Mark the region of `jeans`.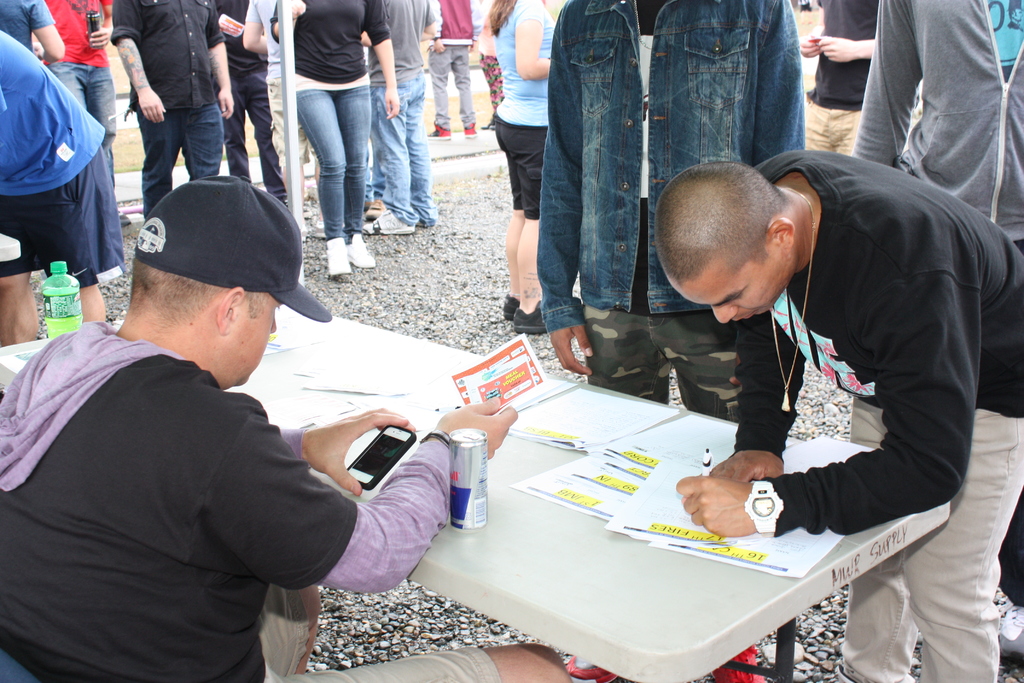
Region: detection(429, 45, 474, 134).
